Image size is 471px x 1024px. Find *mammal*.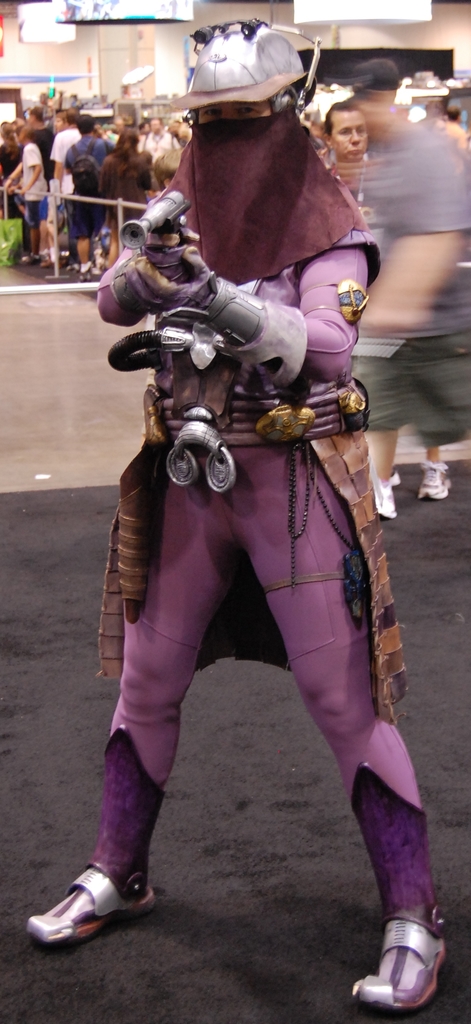
[x1=47, y1=54, x2=470, y2=964].
